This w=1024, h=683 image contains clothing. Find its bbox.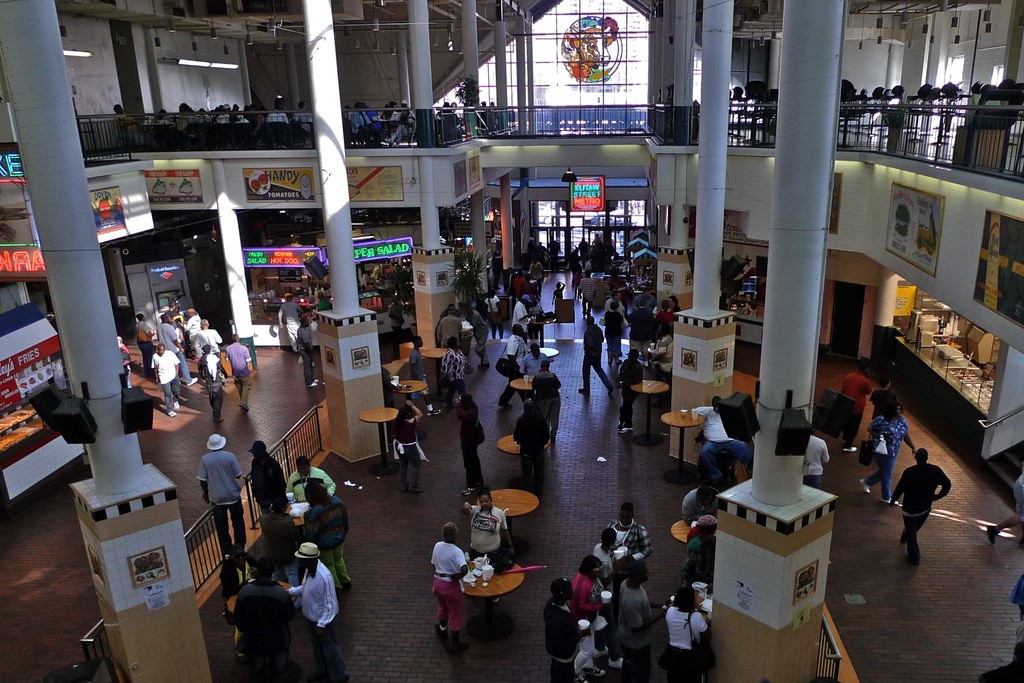
(left=541, top=518, right=658, bottom=682).
